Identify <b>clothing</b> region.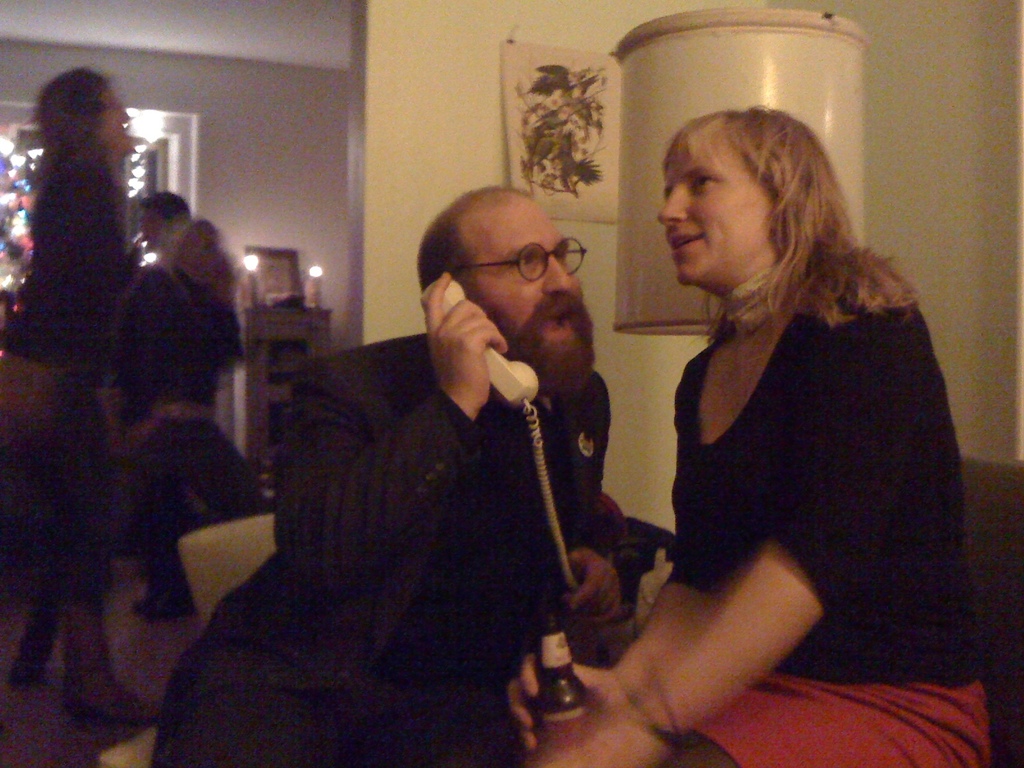
Region: box(607, 227, 963, 717).
